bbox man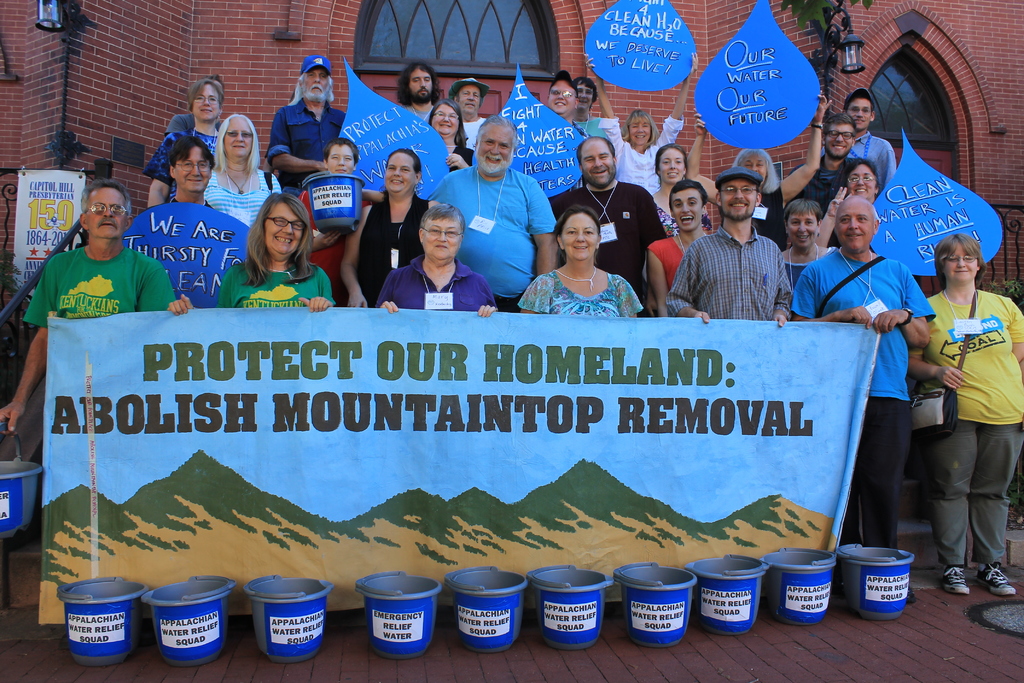
x1=668 y1=164 x2=808 y2=338
